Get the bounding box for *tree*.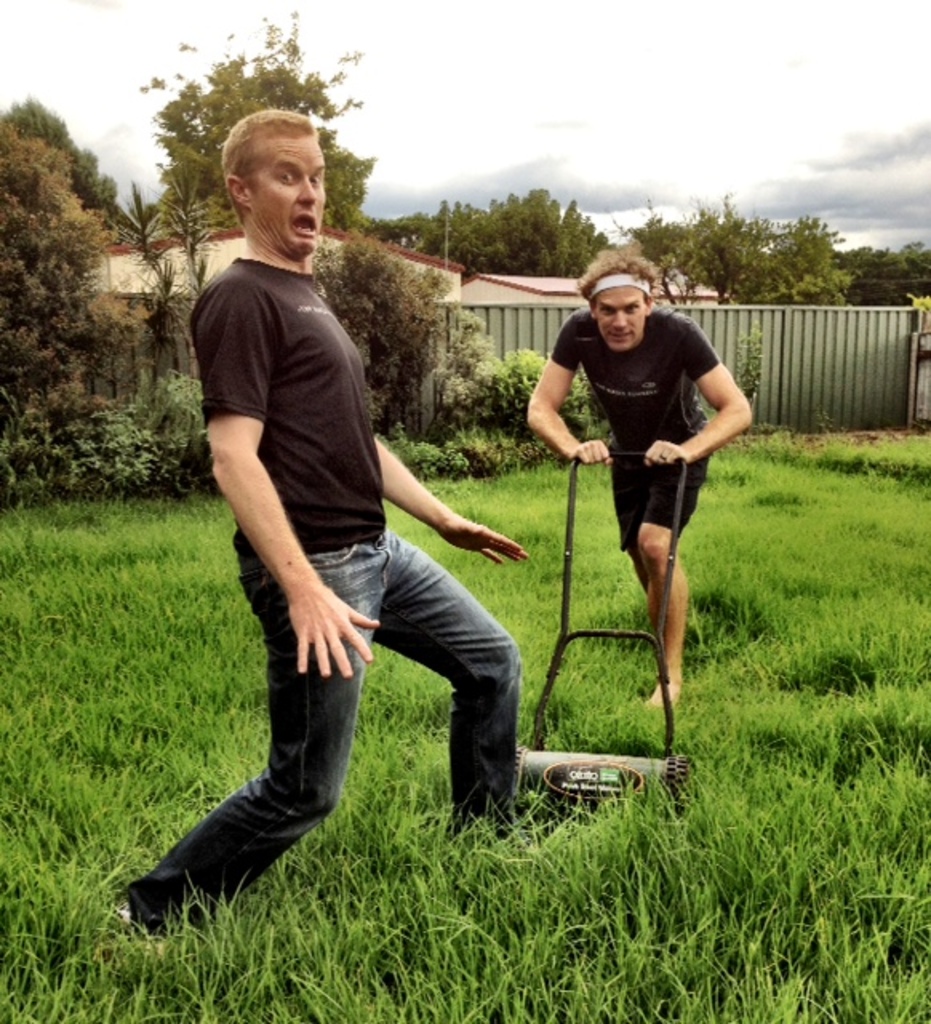
select_region(131, 10, 370, 235).
